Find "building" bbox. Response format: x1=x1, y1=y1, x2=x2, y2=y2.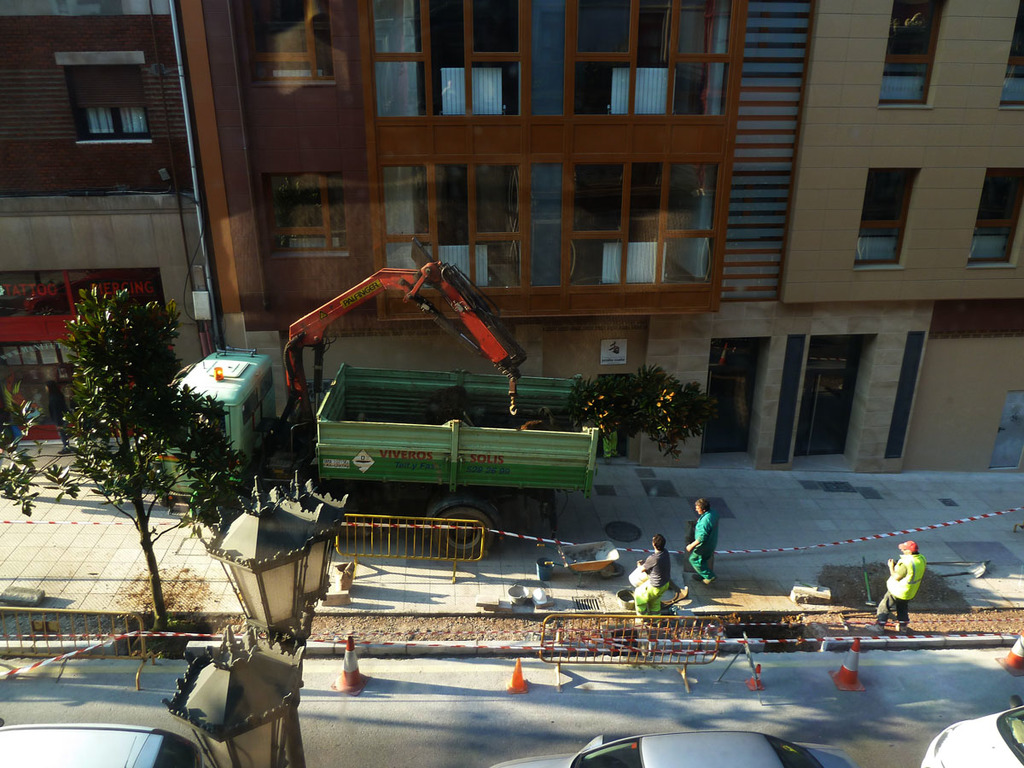
x1=0, y1=0, x2=1023, y2=471.
